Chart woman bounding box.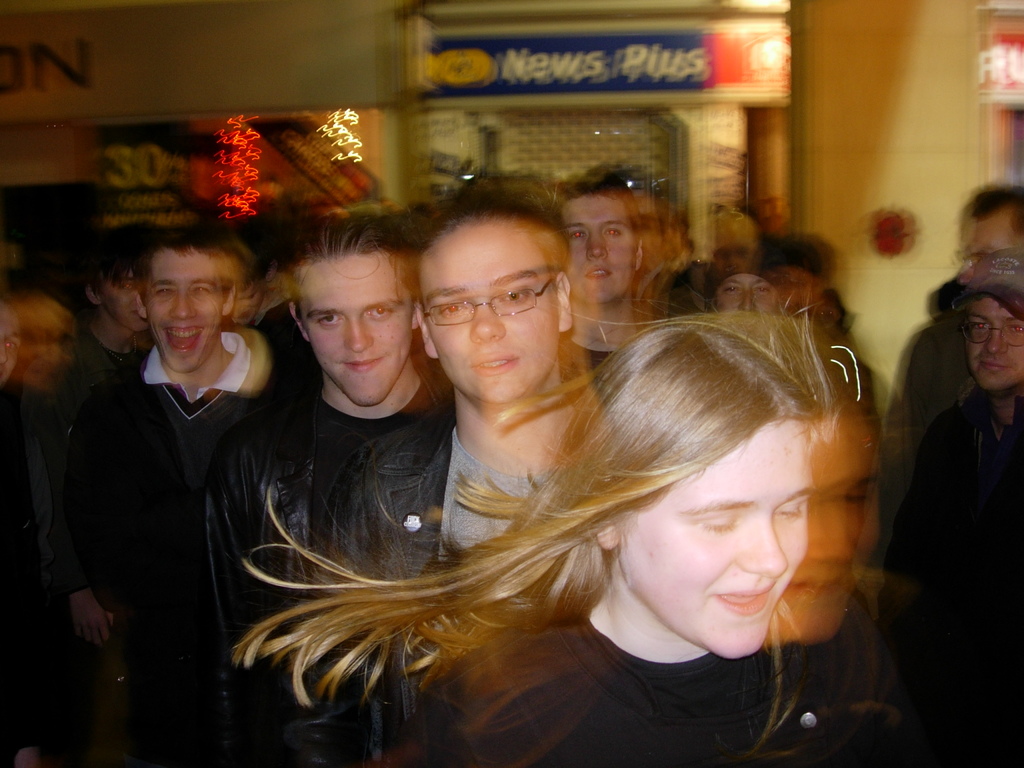
Charted: left=271, top=221, right=874, bottom=748.
